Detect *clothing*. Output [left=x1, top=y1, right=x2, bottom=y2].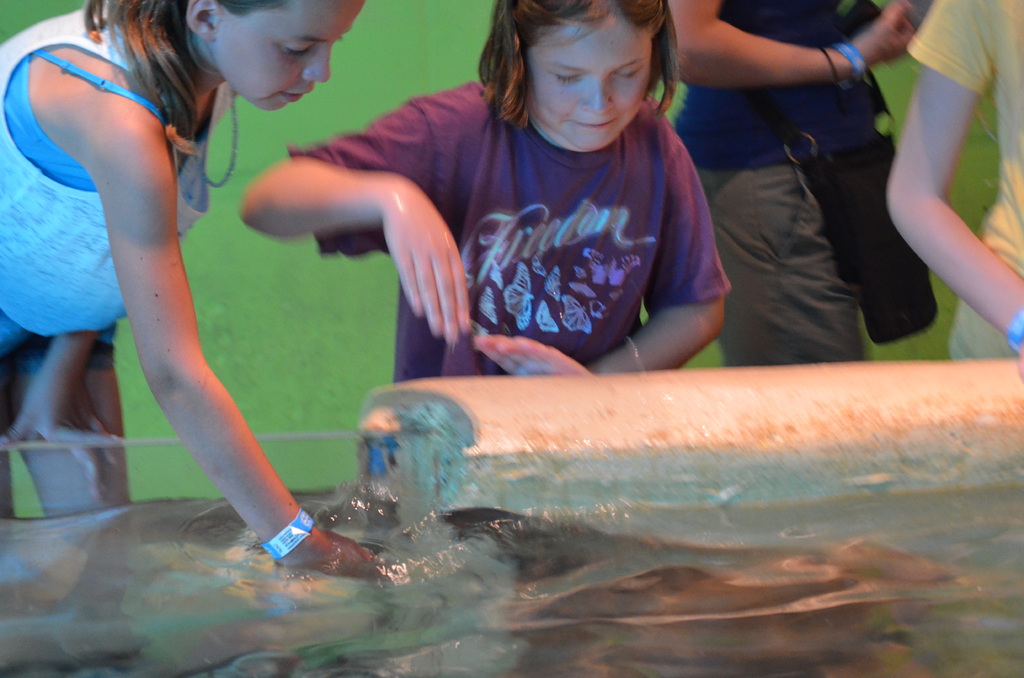
[left=907, top=3, right=1023, bottom=366].
